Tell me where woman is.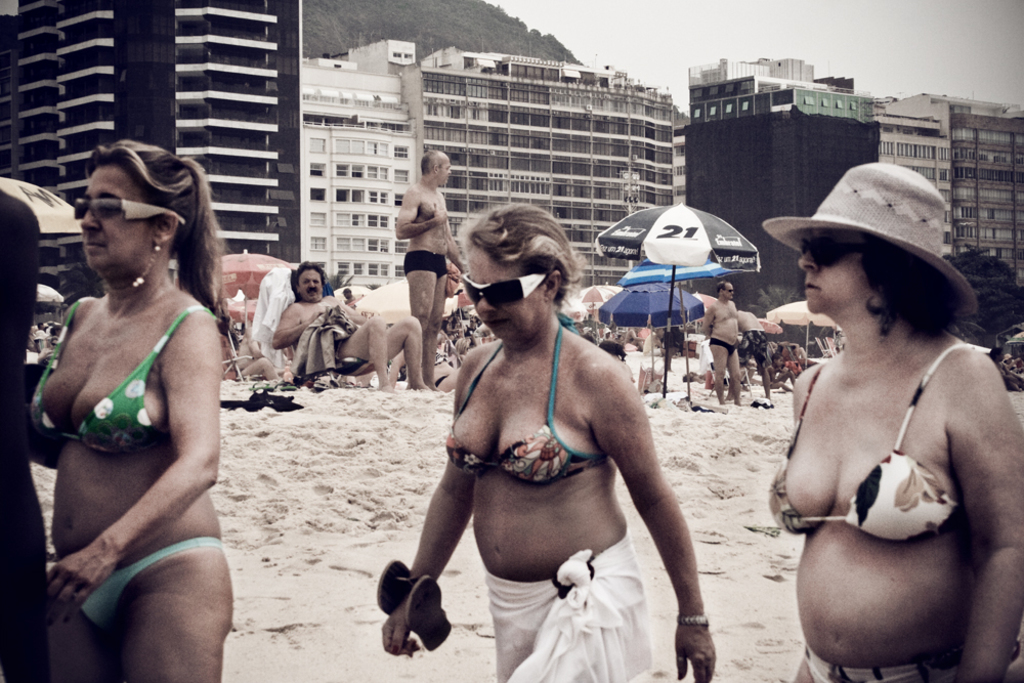
woman is at [x1=381, y1=195, x2=718, y2=682].
